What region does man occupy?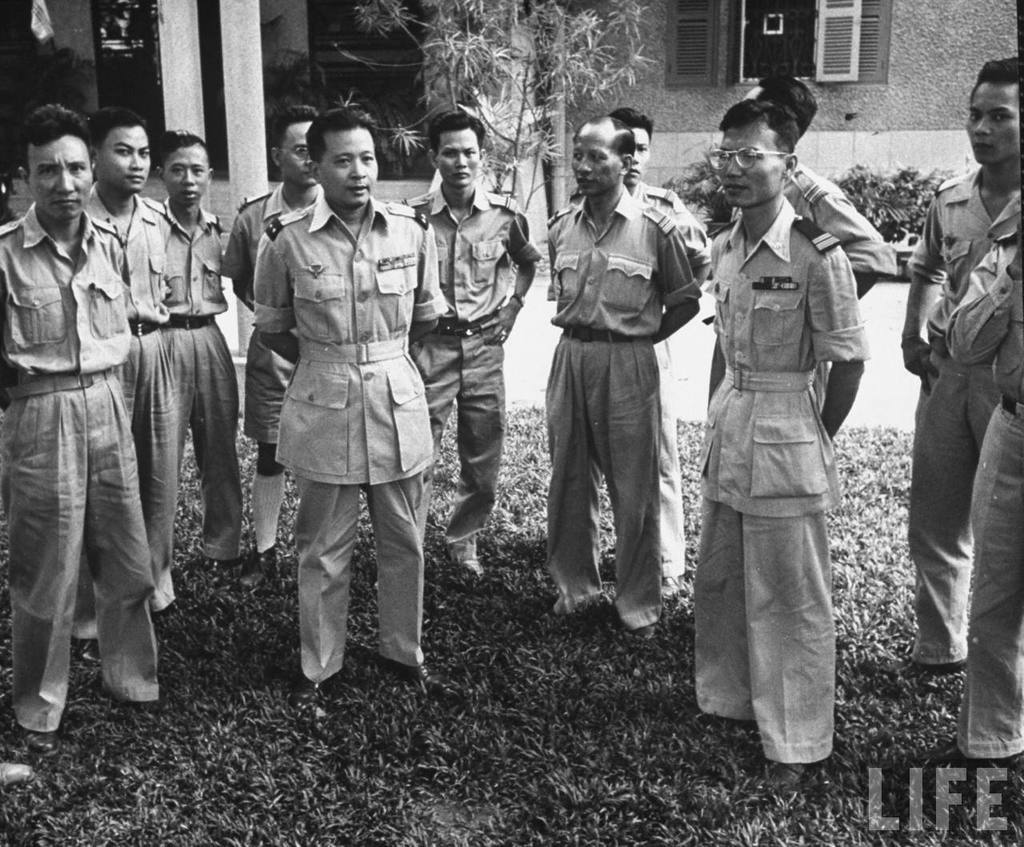
l=146, t=130, r=238, b=608.
